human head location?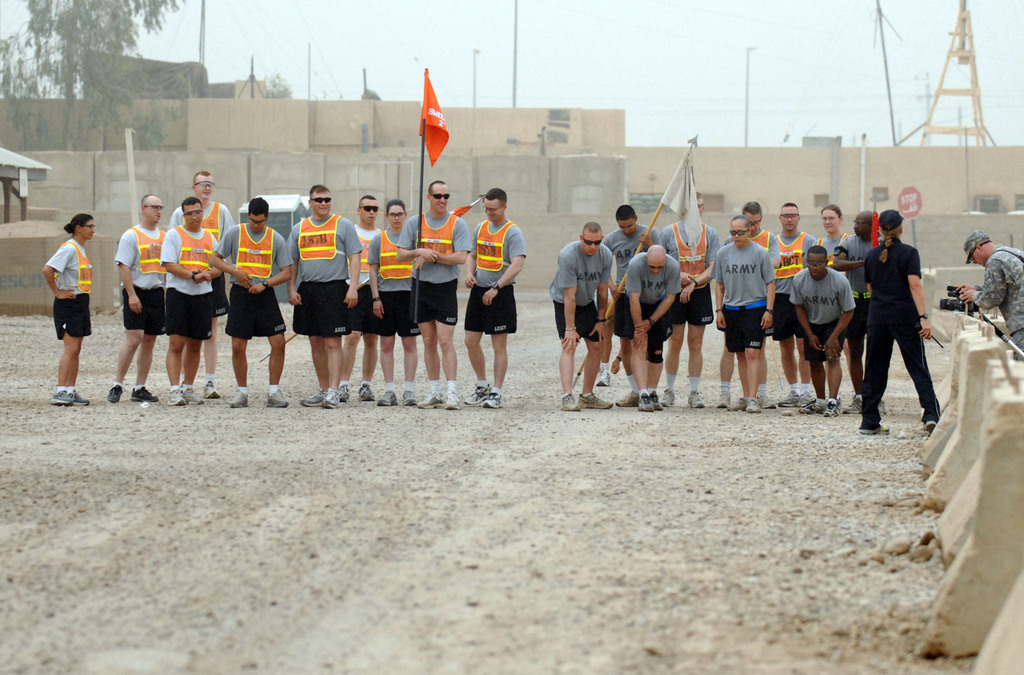
806,242,828,277
